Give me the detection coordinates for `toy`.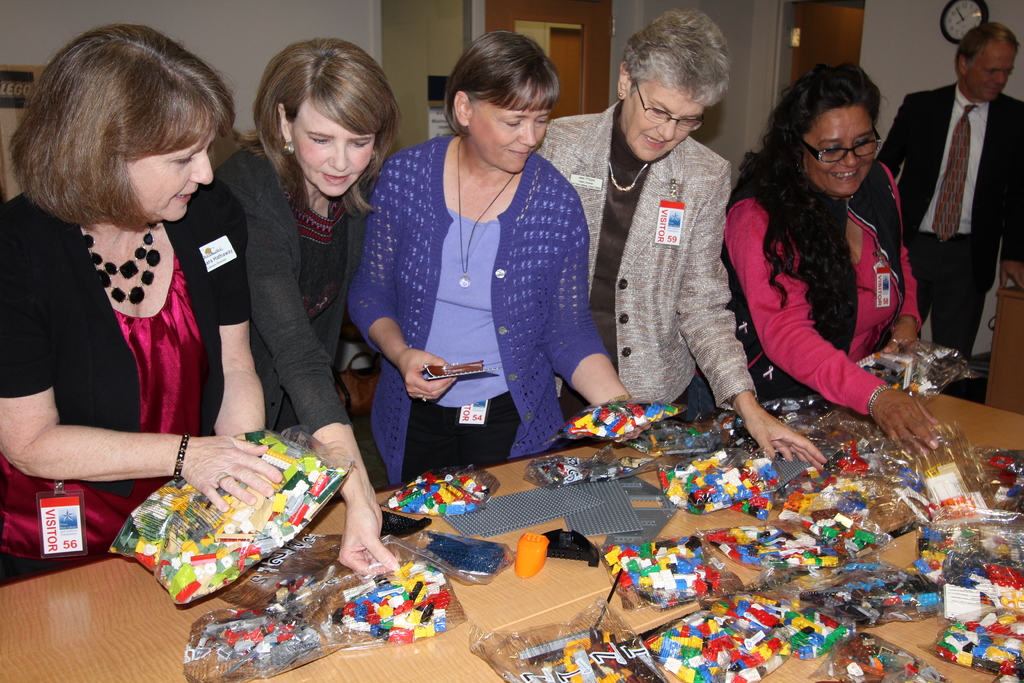
l=198, t=580, r=315, b=666.
